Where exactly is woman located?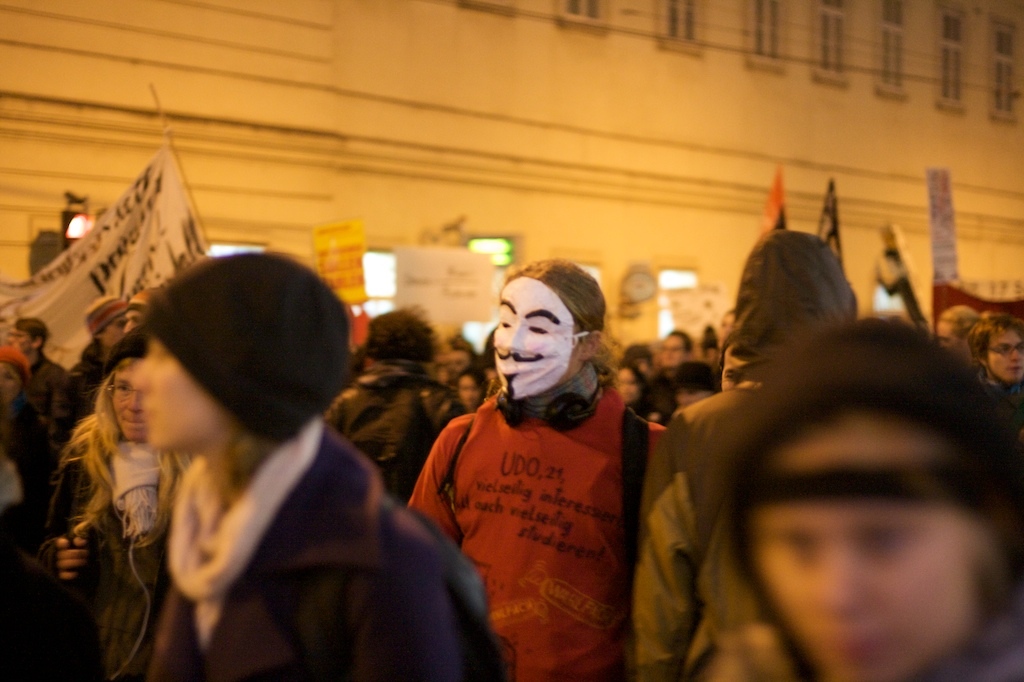
Its bounding box is box(48, 334, 183, 681).
